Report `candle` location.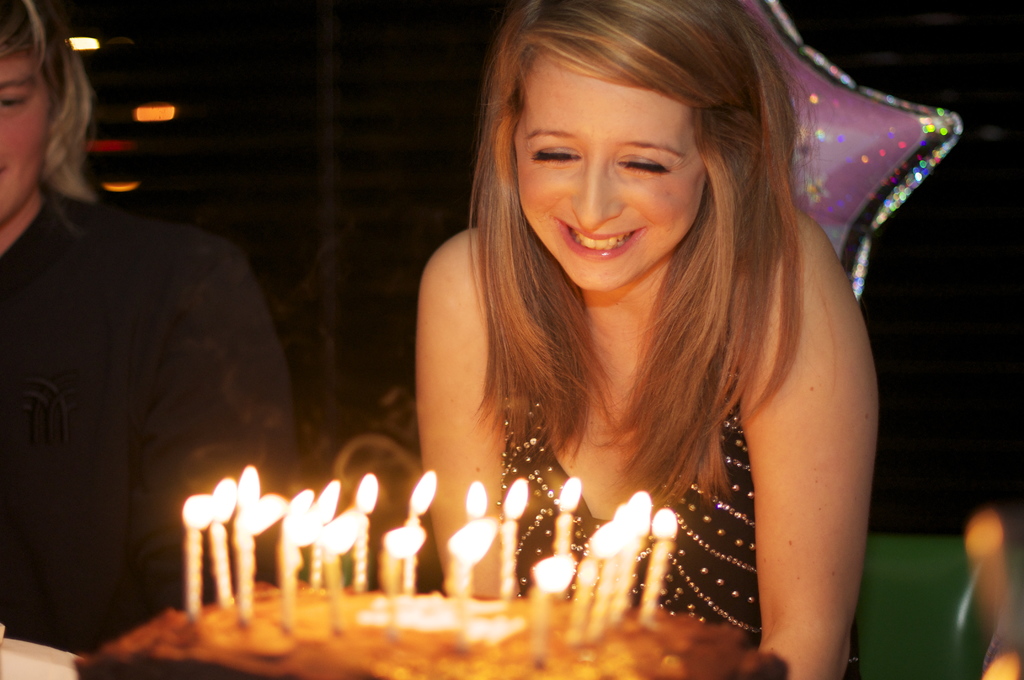
Report: 314, 483, 338, 594.
